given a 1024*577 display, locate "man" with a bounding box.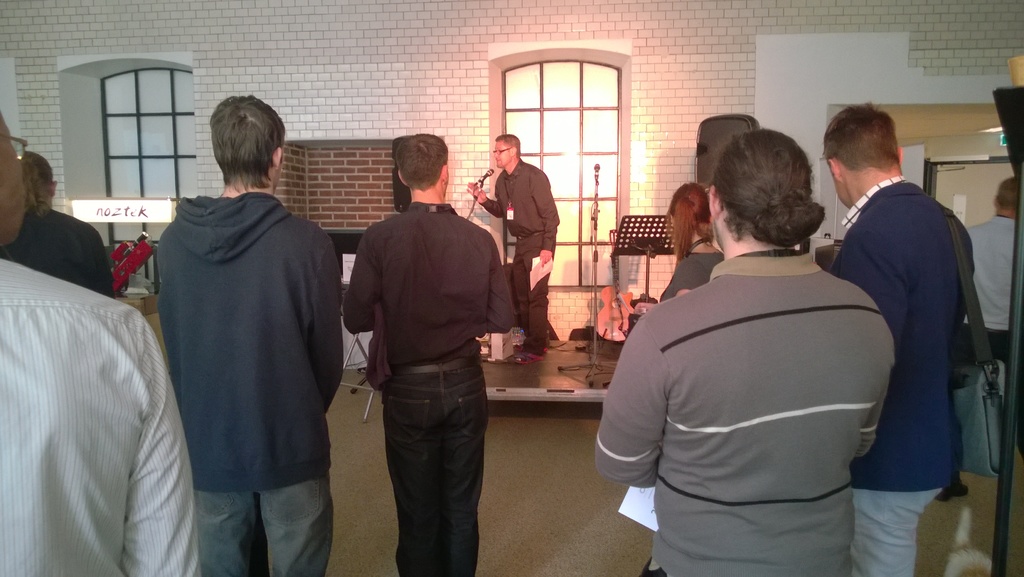
Located: (x1=155, y1=94, x2=348, y2=576).
